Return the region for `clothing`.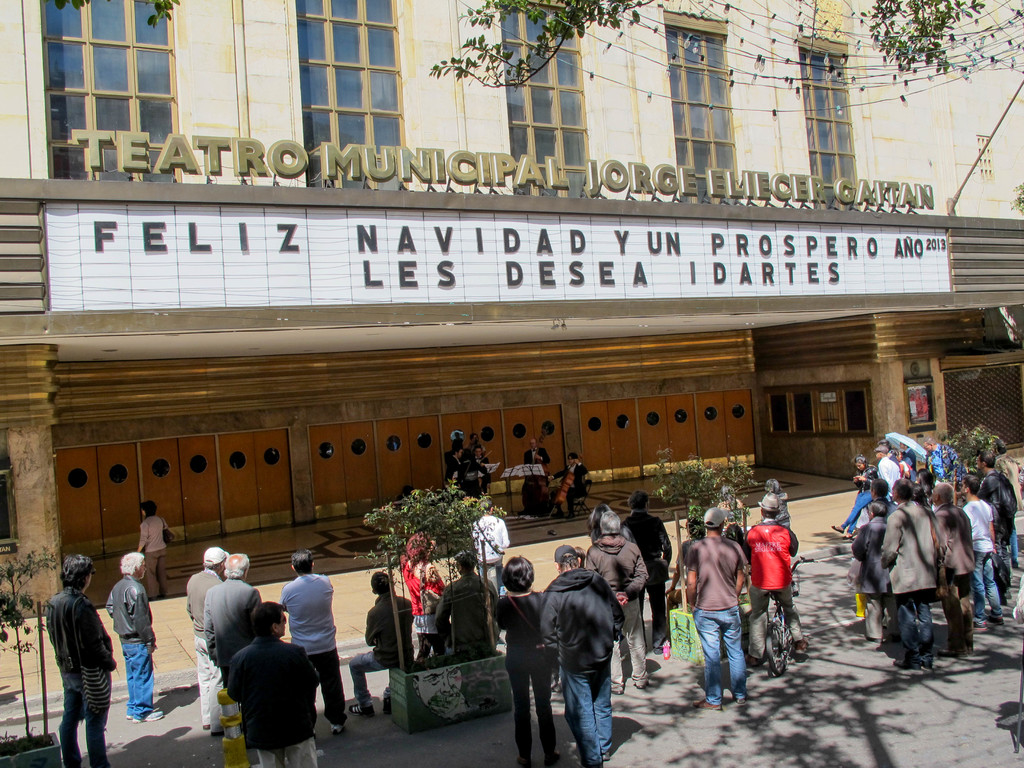
left=106, top=575, right=157, bottom=717.
